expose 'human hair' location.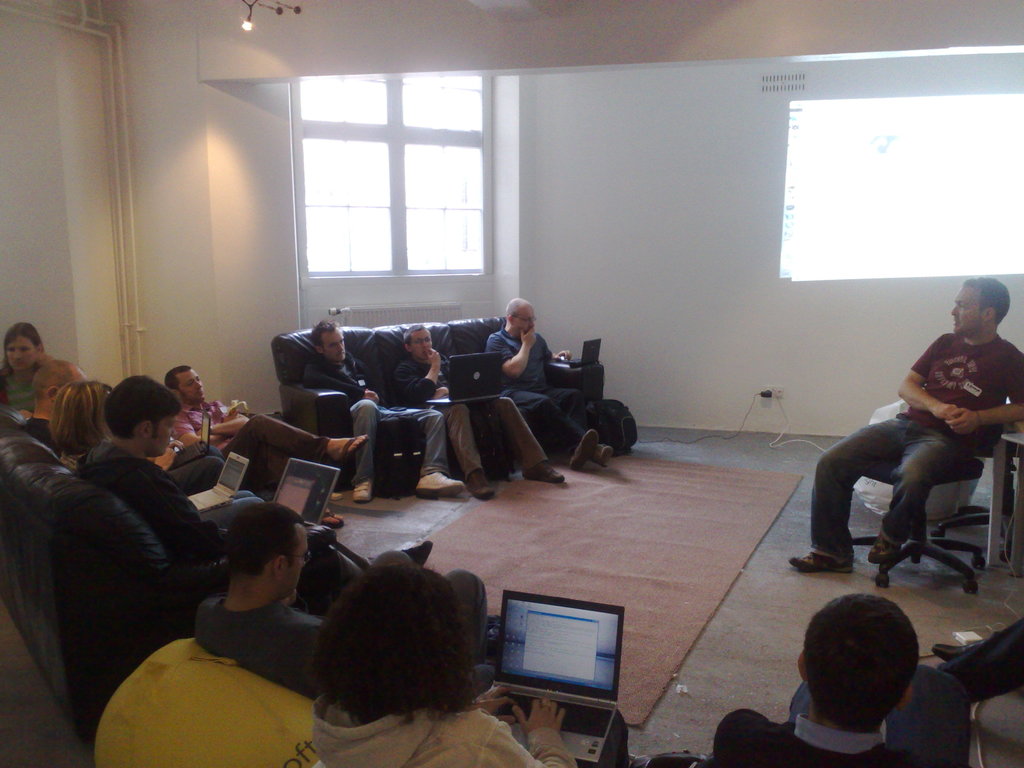
Exposed at (309,314,342,356).
